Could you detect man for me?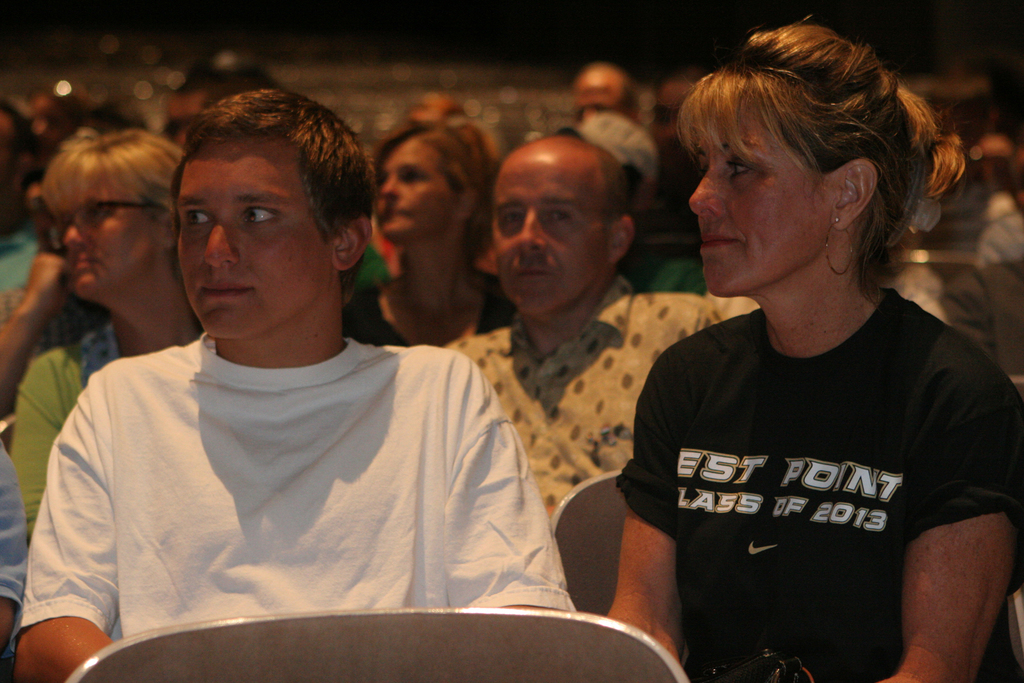
Detection result: pyautogui.locateOnScreen(168, 47, 269, 158).
